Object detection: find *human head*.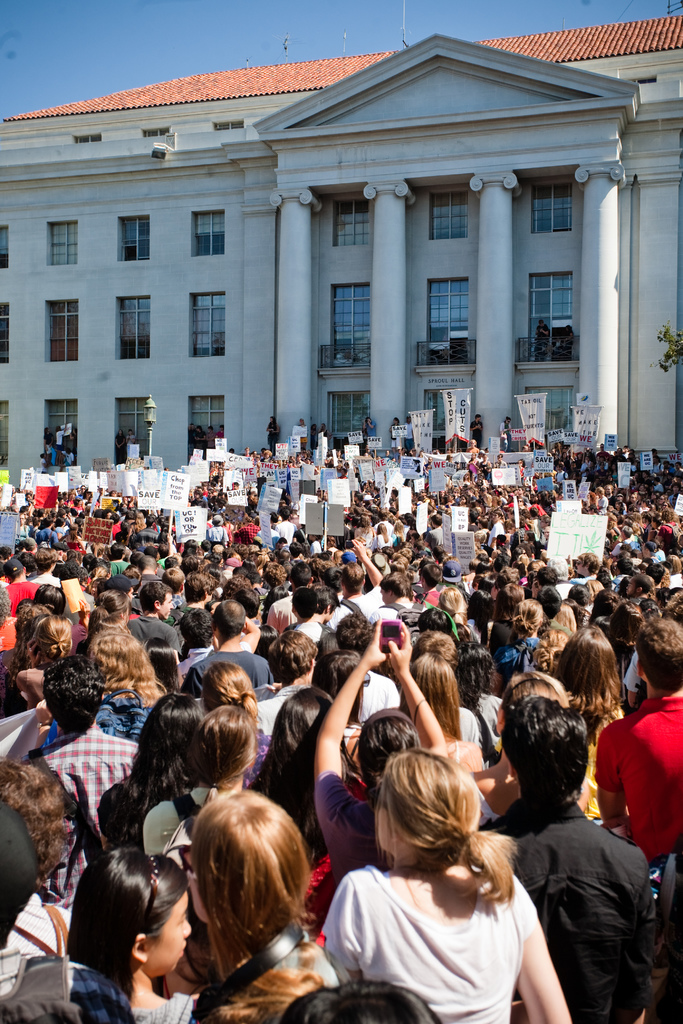
bbox(316, 586, 341, 624).
